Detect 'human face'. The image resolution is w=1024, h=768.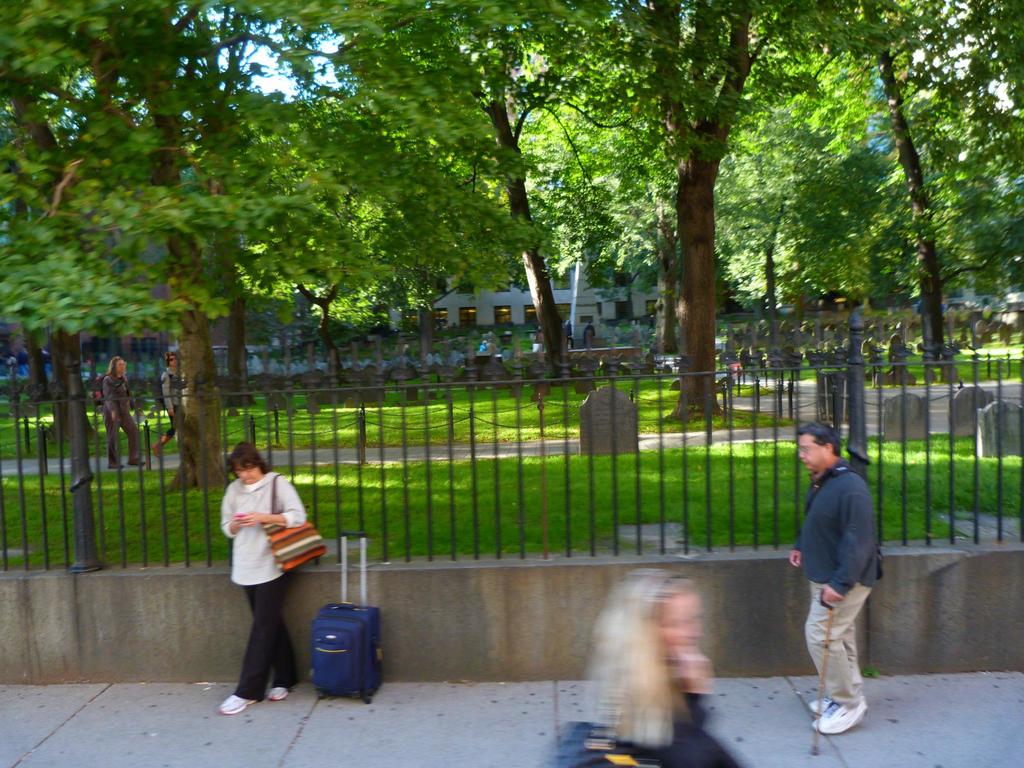
x1=798, y1=438, x2=821, y2=468.
